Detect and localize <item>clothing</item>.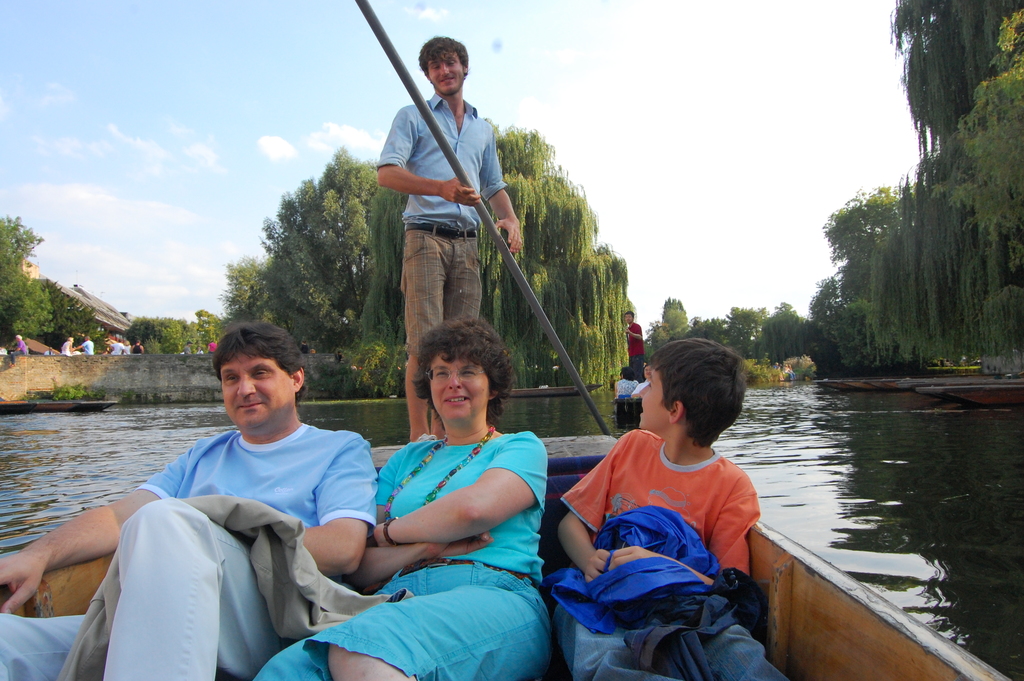
Localized at l=249, t=446, r=545, b=680.
